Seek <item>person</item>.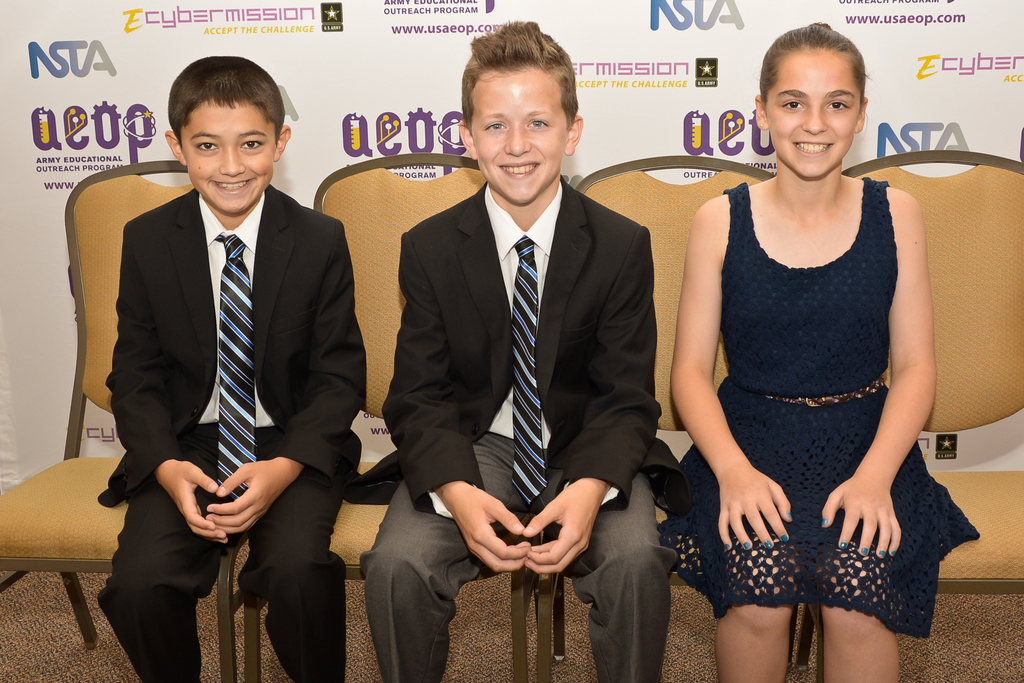
<bbox>85, 50, 355, 681</bbox>.
